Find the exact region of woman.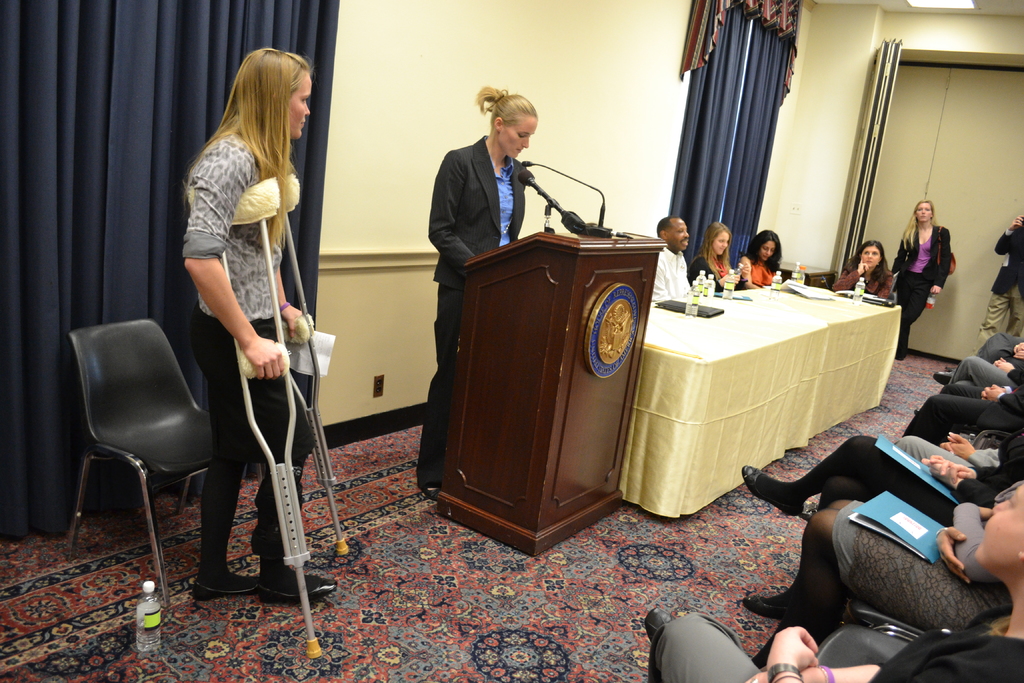
Exact region: crop(183, 50, 335, 607).
